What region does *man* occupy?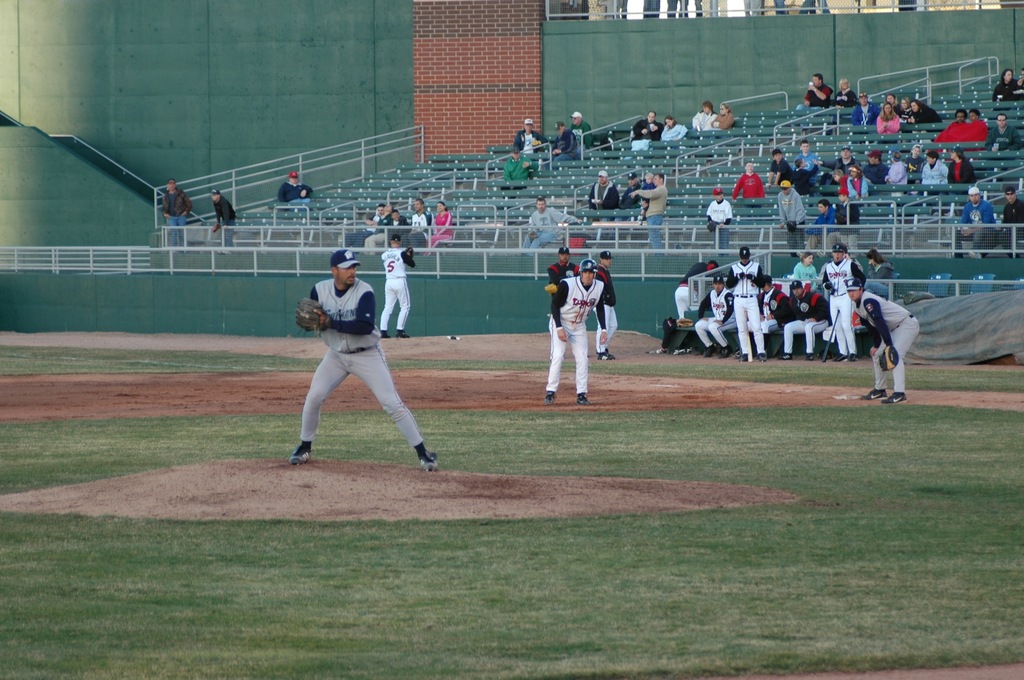
<bbox>512, 116, 548, 162</bbox>.
